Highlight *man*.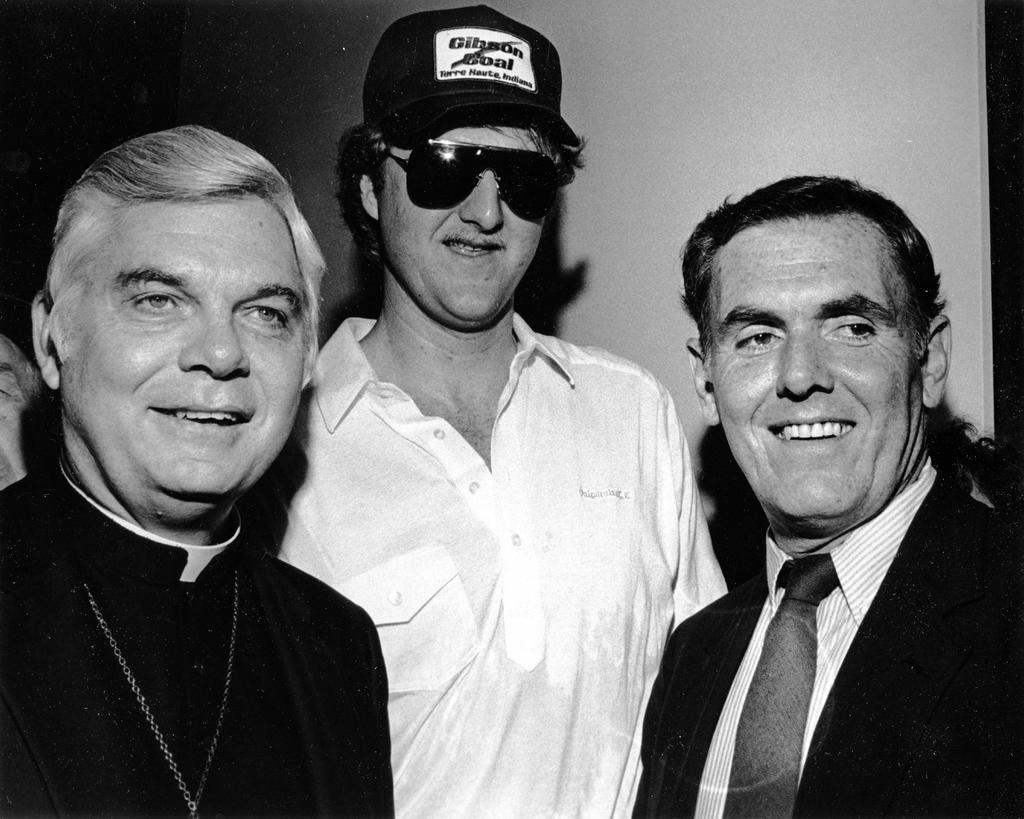
Highlighted region: bbox=[238, 4, 733, 818].
